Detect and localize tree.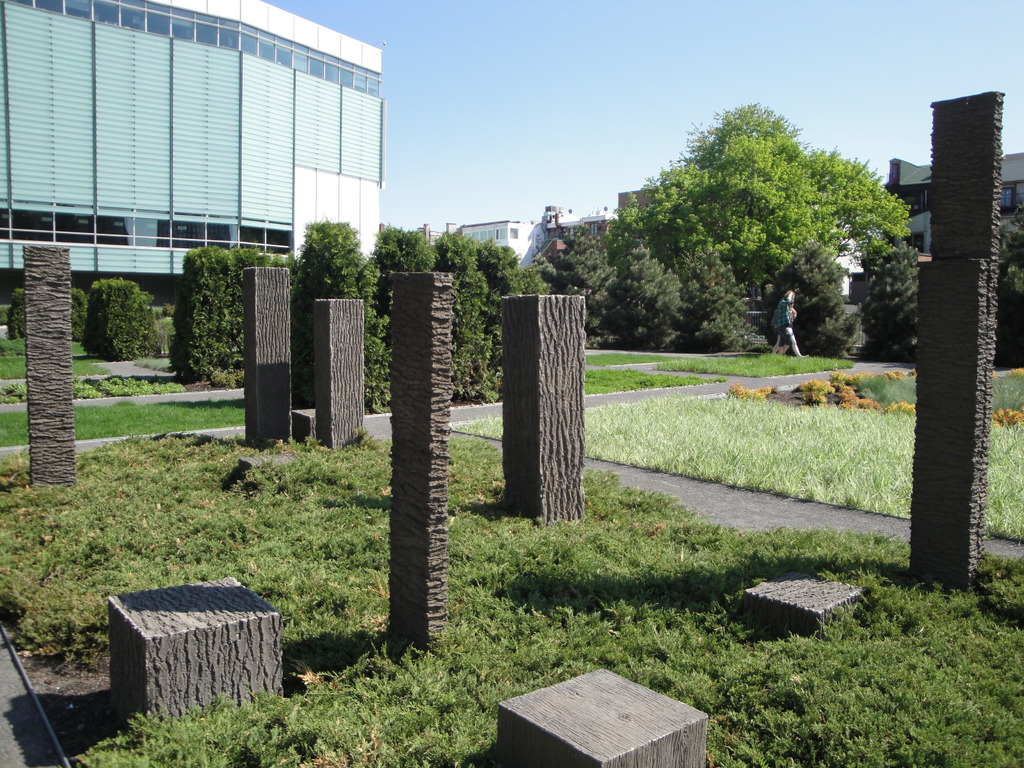
Localized at <bbox>606, 241, 693, 345</bbox>.
